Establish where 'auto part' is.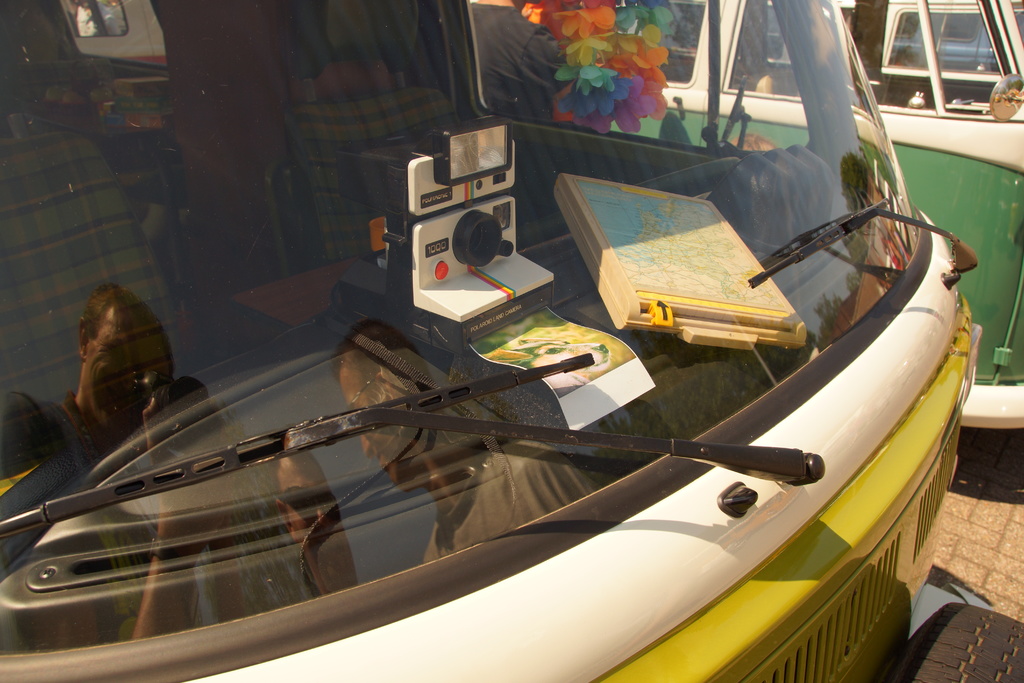
Established at {"left": 605, "top": 290, "right": 970, "bottom": 682}.
